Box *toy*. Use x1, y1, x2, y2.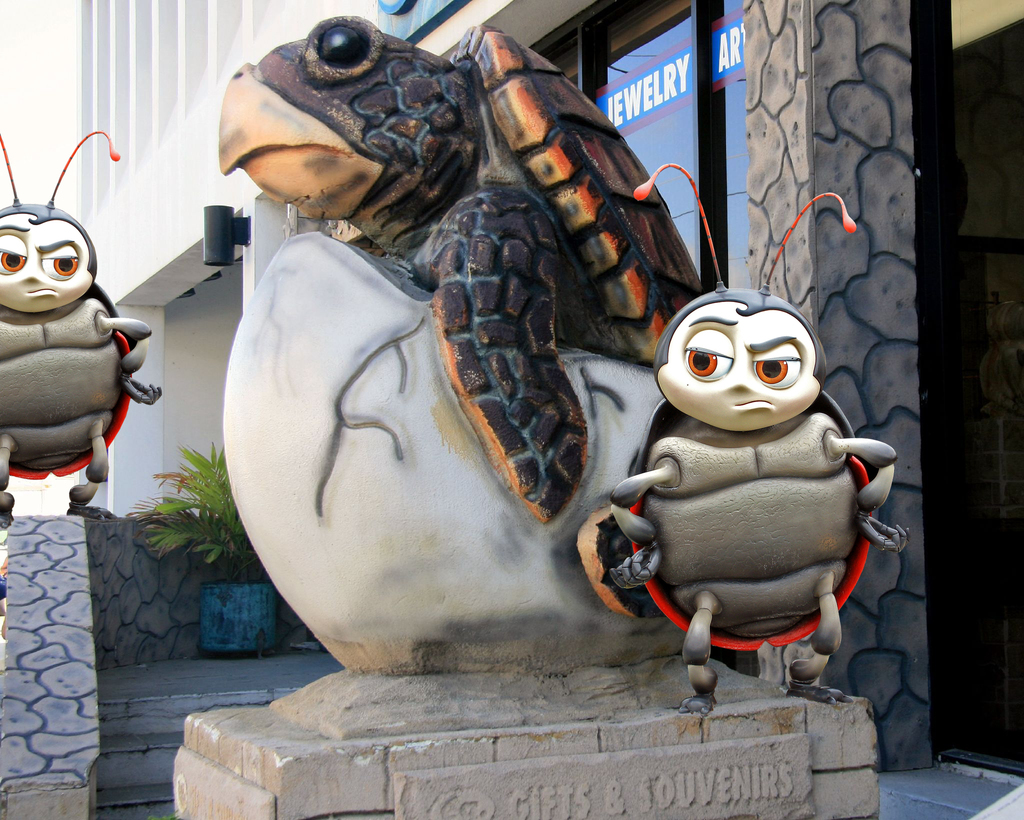
0, 176, 140, 521.
